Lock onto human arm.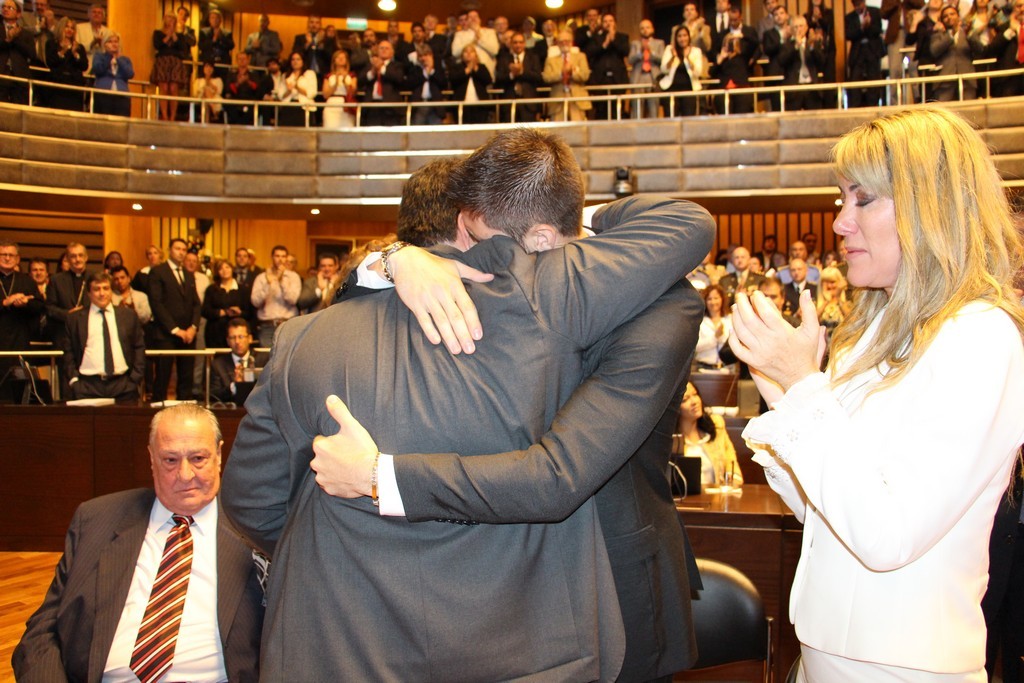
Locked: left=168, top=20, right=187, bottom=46.
